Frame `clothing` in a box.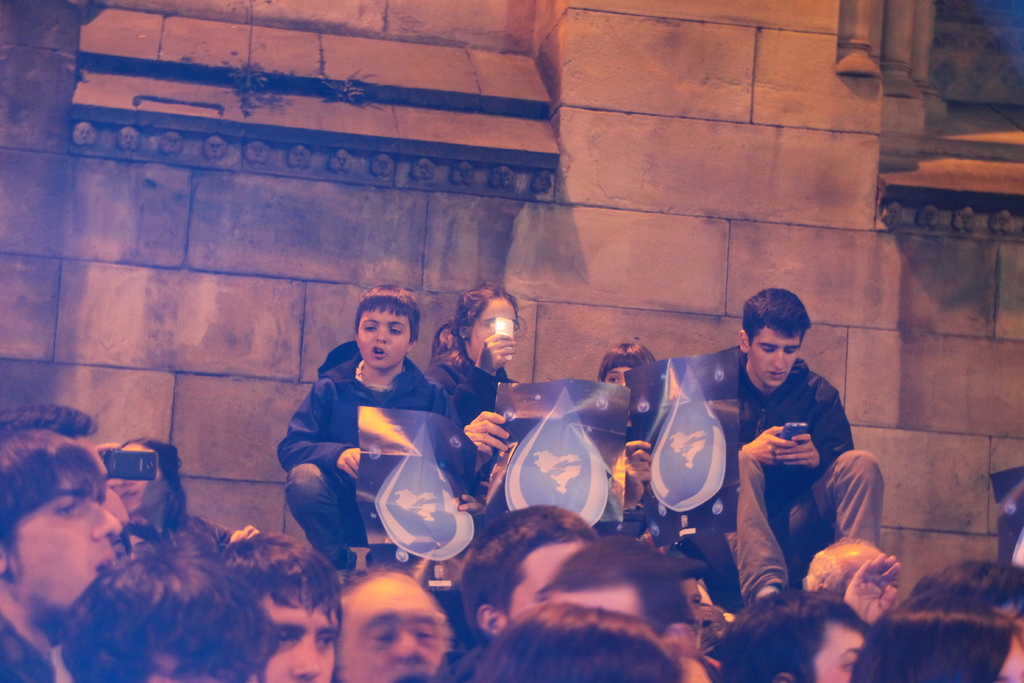
Rect(688, 356, 876, 620).
